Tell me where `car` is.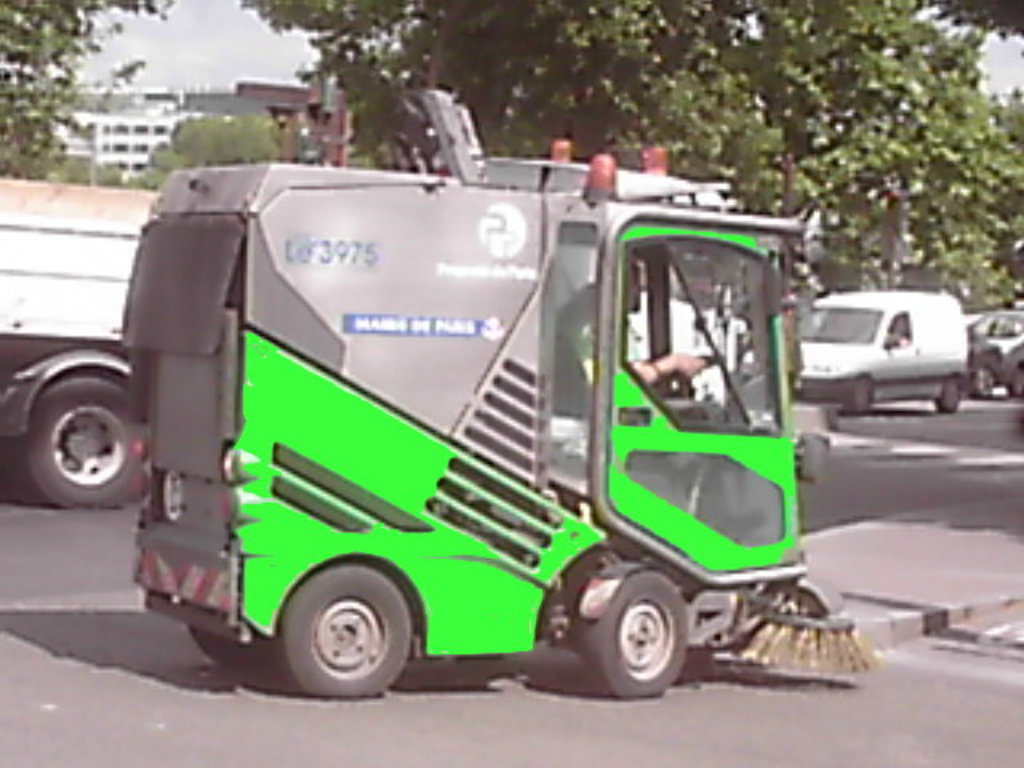
`car` is at bbox(790, 288, 971, 413).
